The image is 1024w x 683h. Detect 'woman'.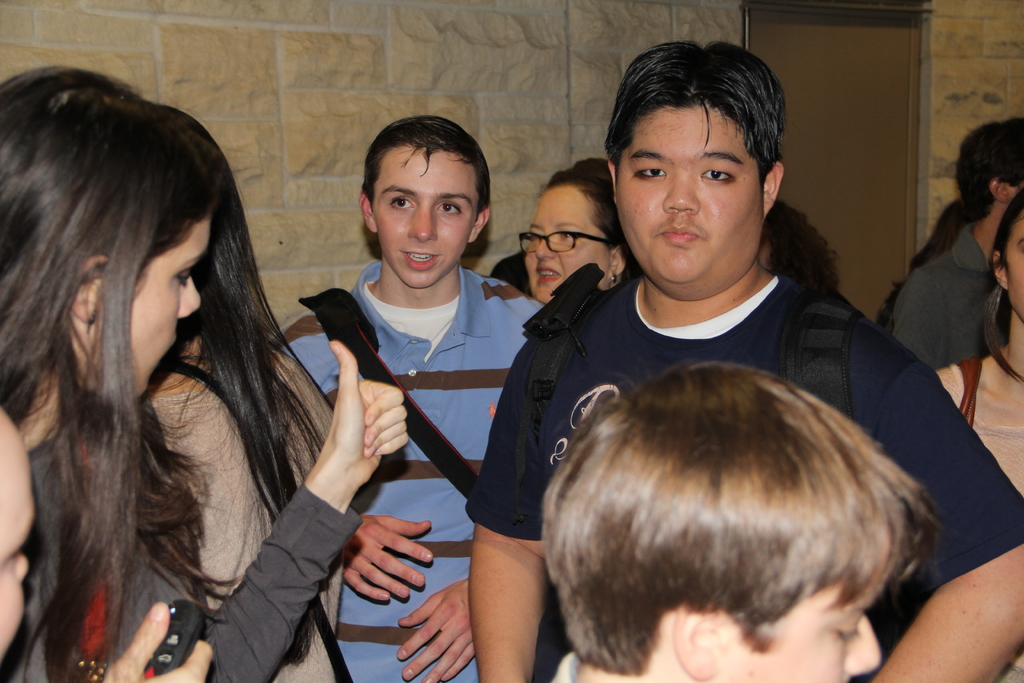
Detection: {"x1": 525, "y1": 157, "x2": 643, "y2": 306}.
